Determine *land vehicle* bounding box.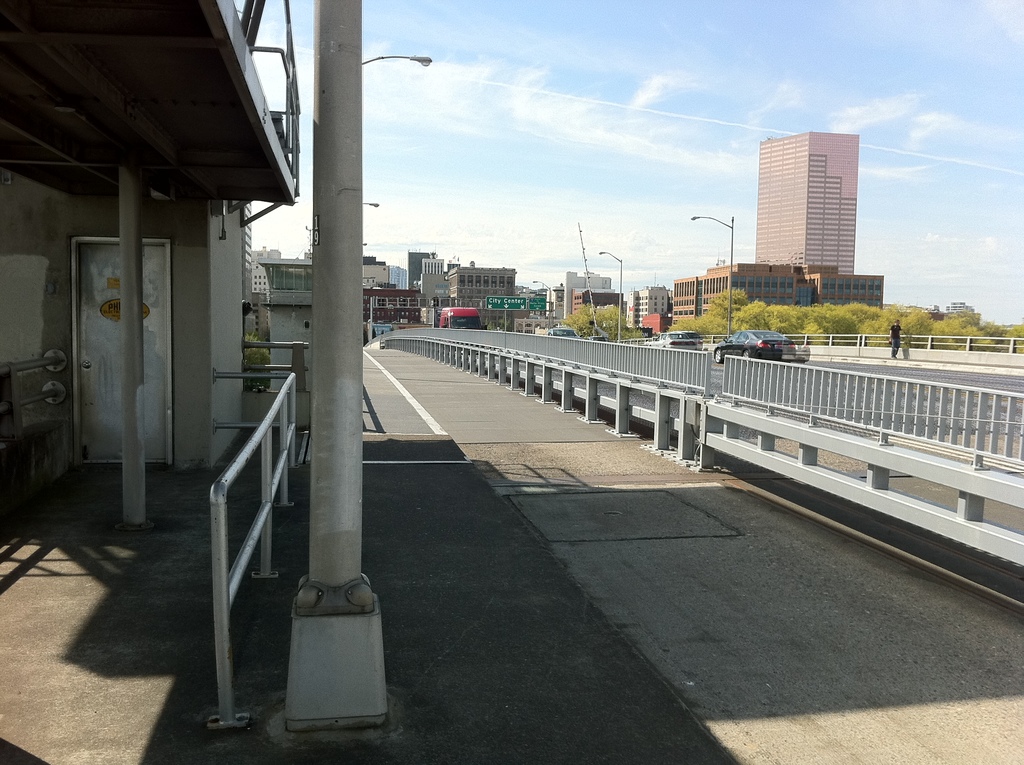
Determined: crop(643, 332, 703, 353).
